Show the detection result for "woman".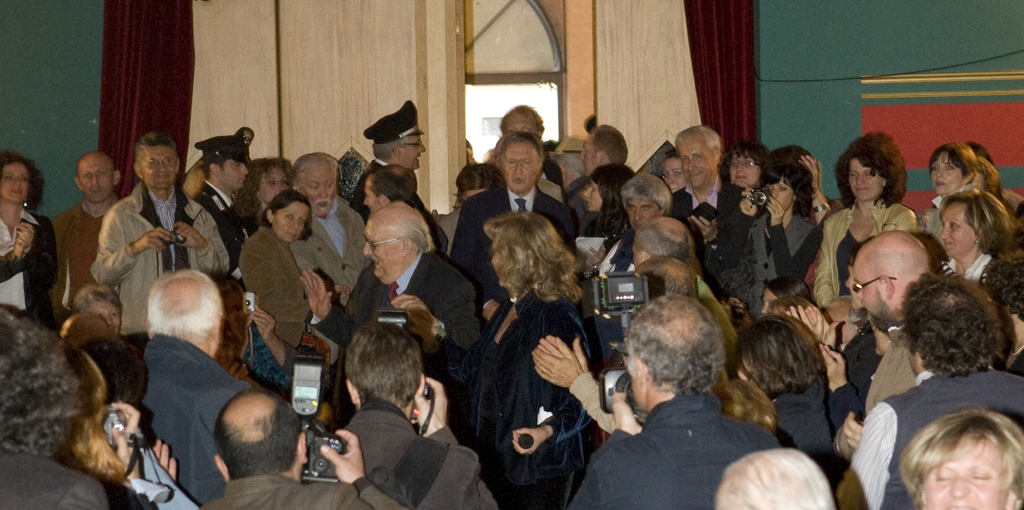
734:309:832:473.
